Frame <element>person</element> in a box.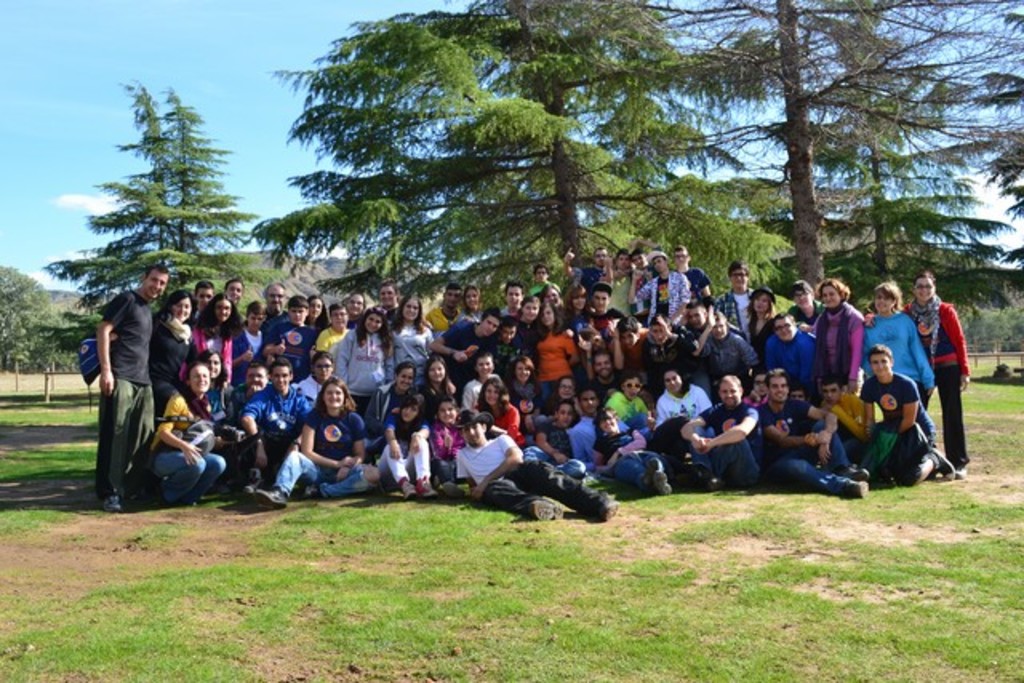
x1=90, y1=262, x2=171, y2=509.
